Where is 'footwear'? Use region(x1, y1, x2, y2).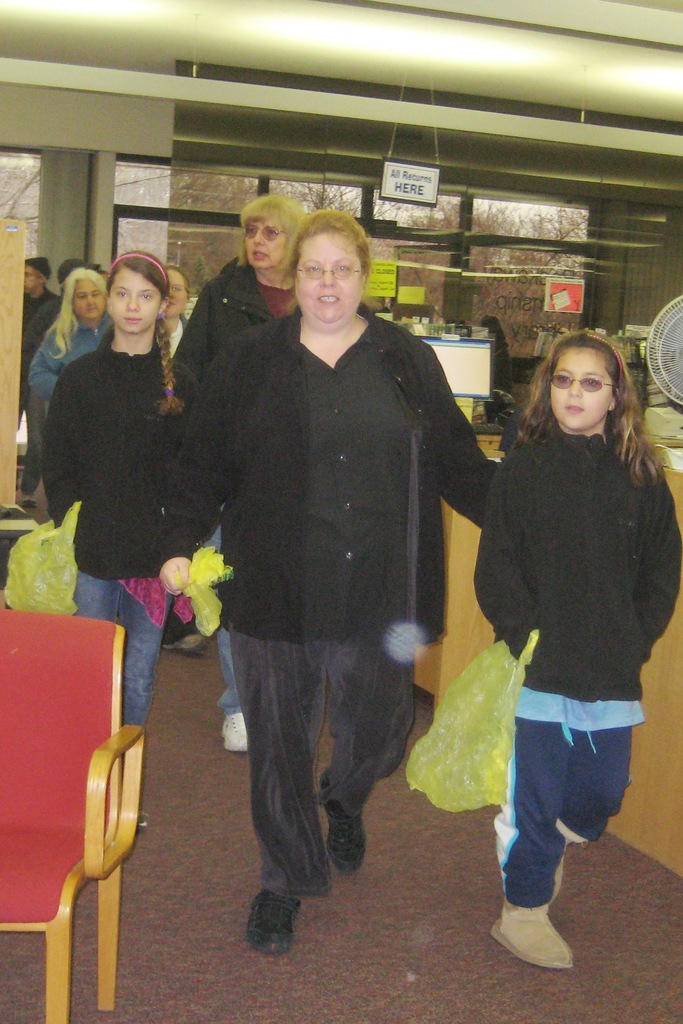
region(245, 884, 306, 956).
